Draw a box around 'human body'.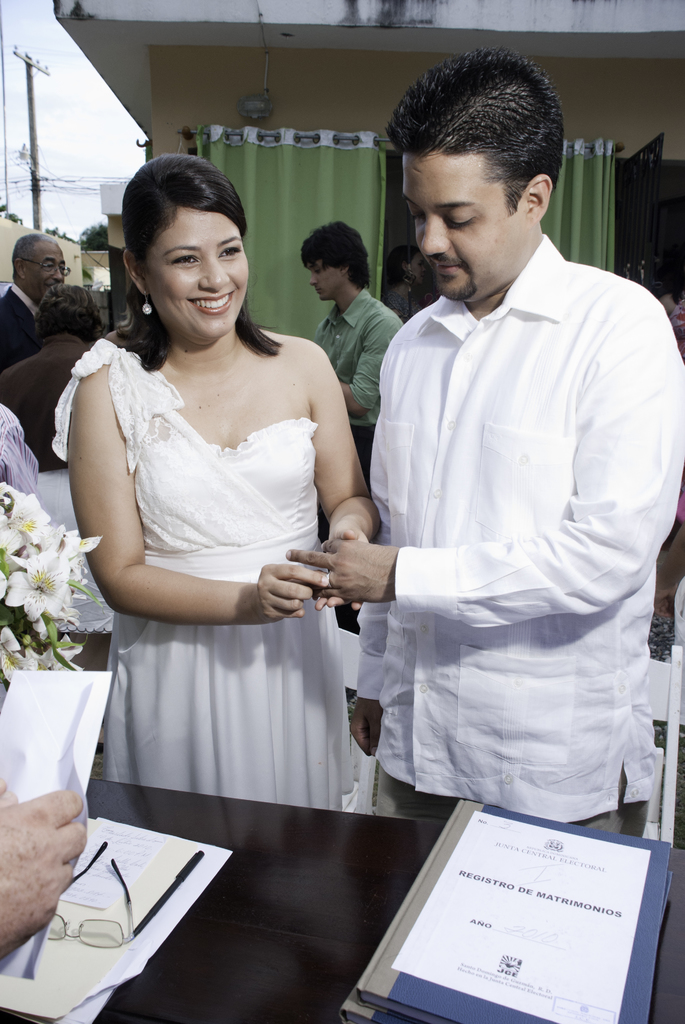
x1=280 y1=236 x2=682 y2=832.
